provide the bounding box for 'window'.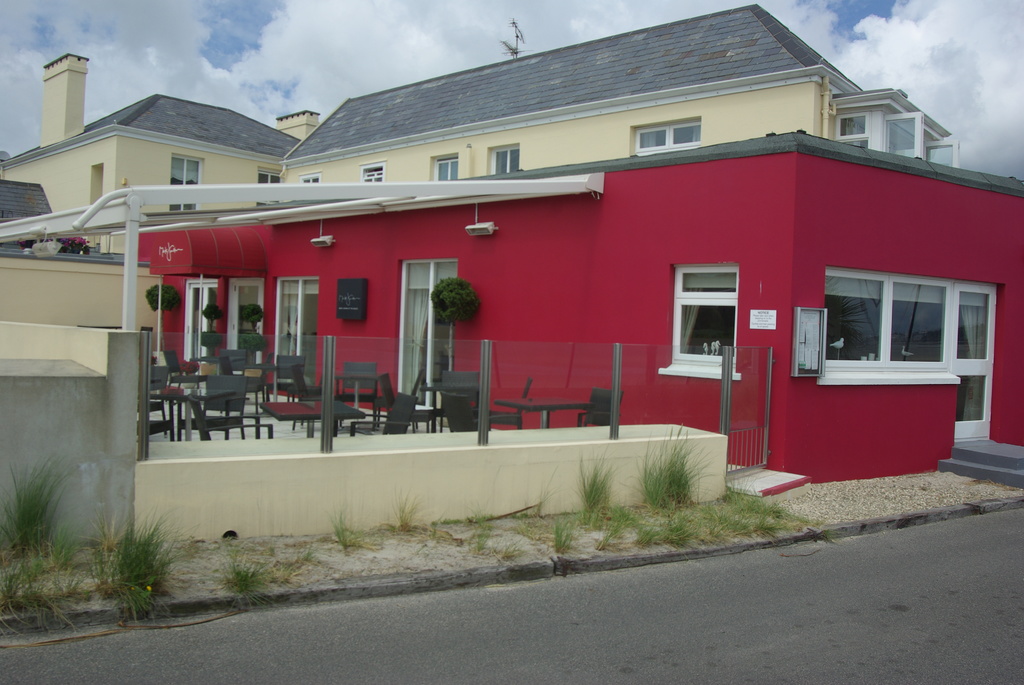
Rect(257, 162, 286, 205).
